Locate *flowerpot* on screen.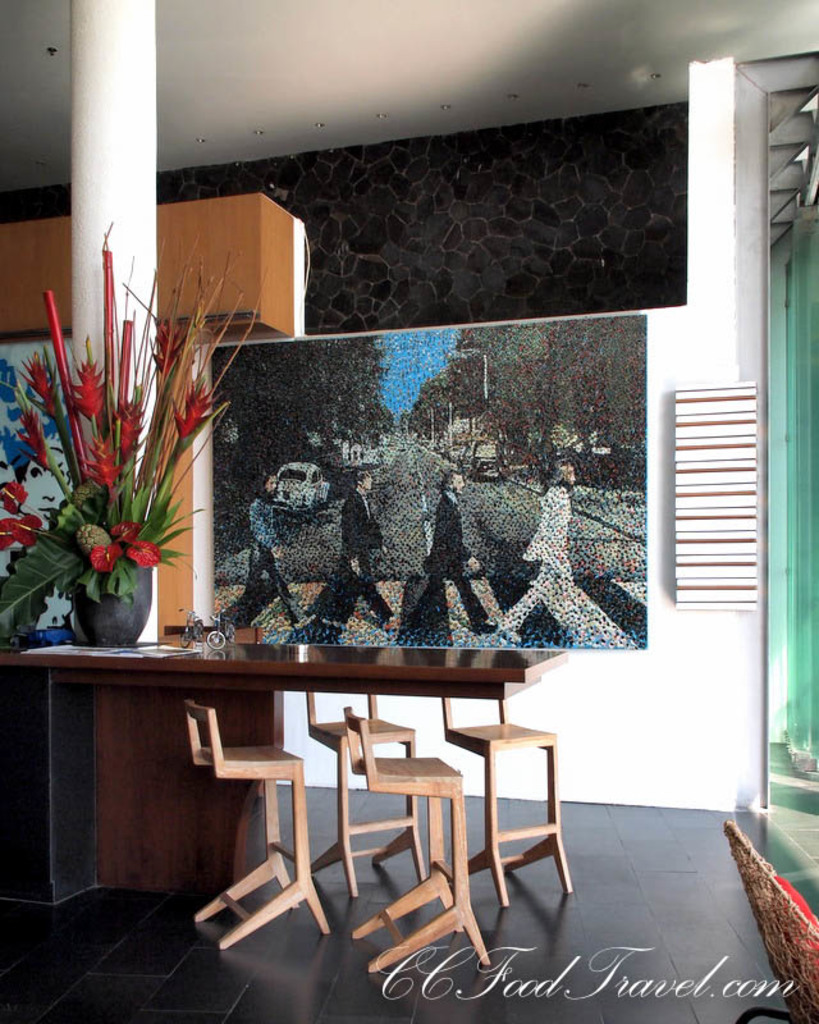
On screen at 69, 549, 151, 650.
